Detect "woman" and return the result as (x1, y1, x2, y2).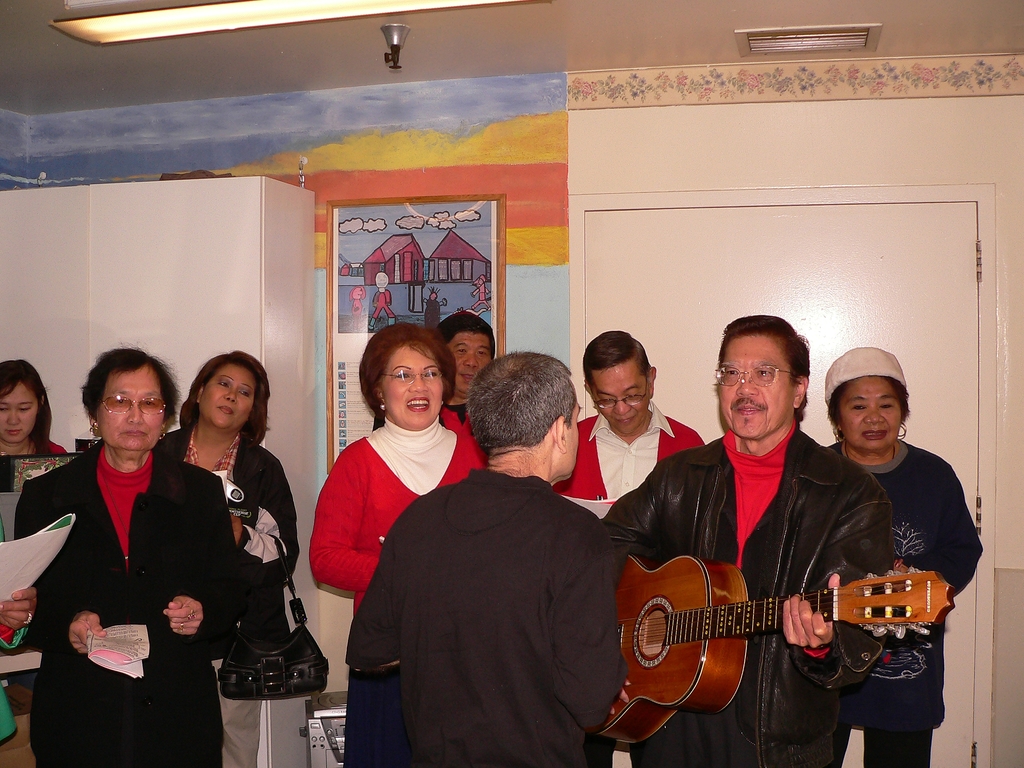
(799, 342, 985, 767).
